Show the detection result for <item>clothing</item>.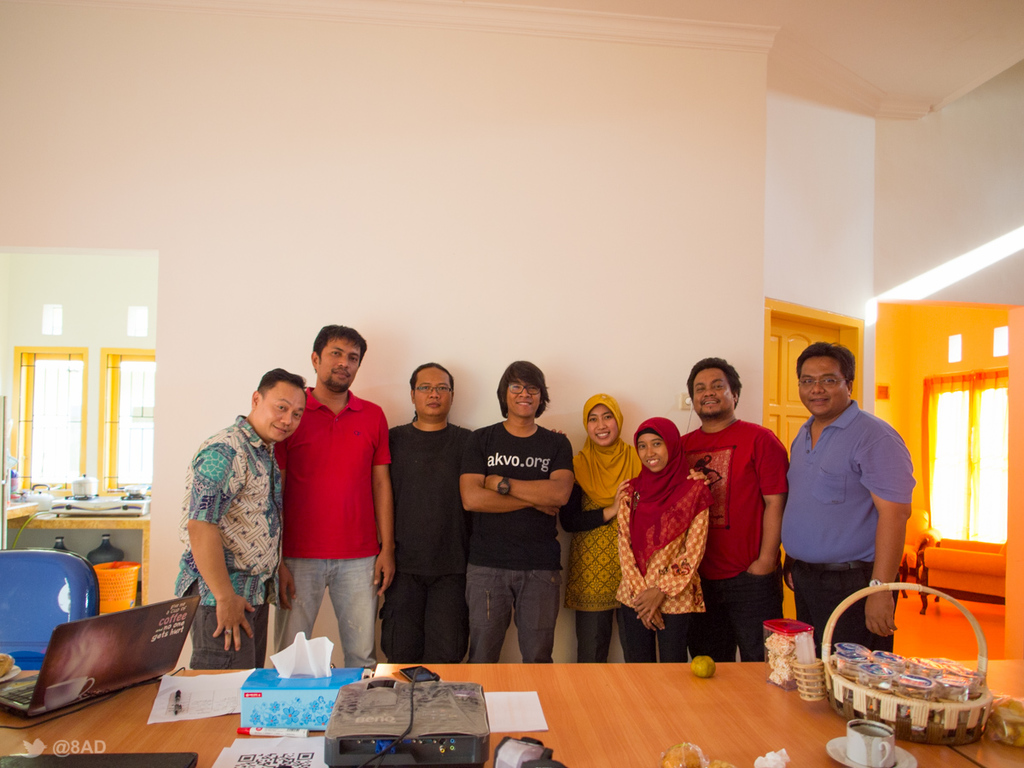
BBox(452, 416, 579, 559).
